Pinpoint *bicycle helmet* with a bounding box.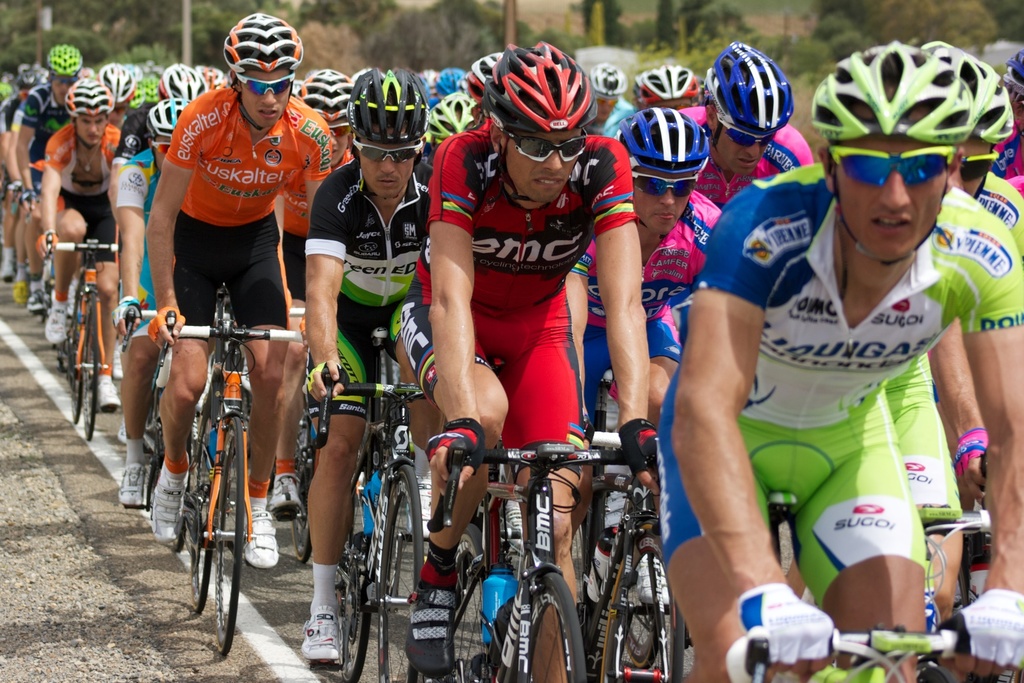
<region>812, 31, 979, 156</region>.
